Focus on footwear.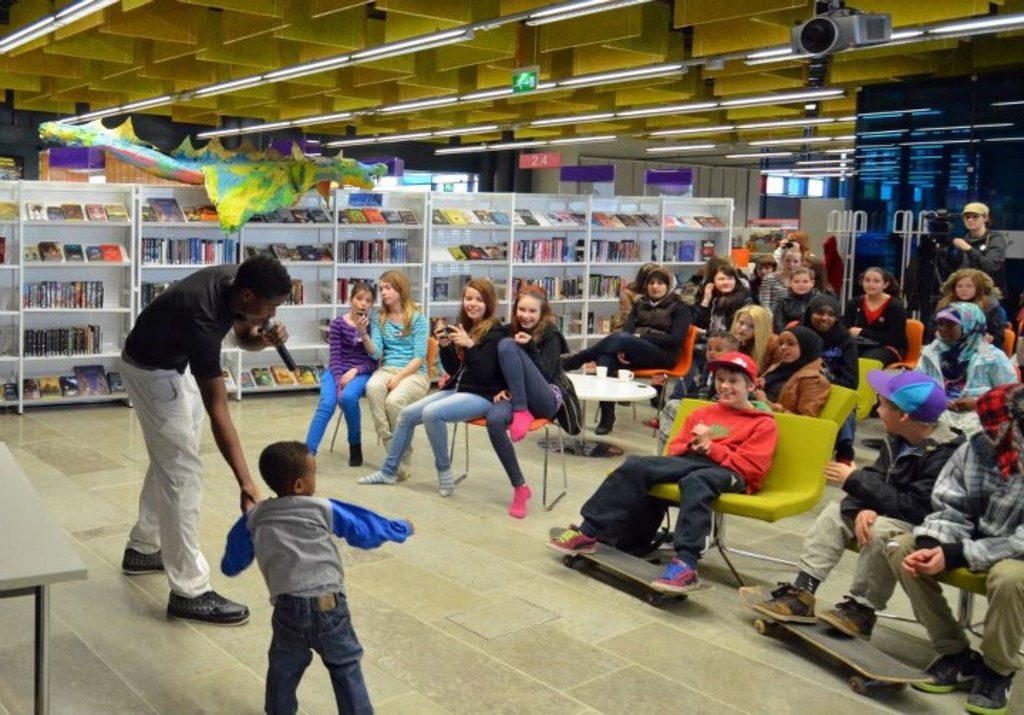
Focused at 145,566,232,635.
